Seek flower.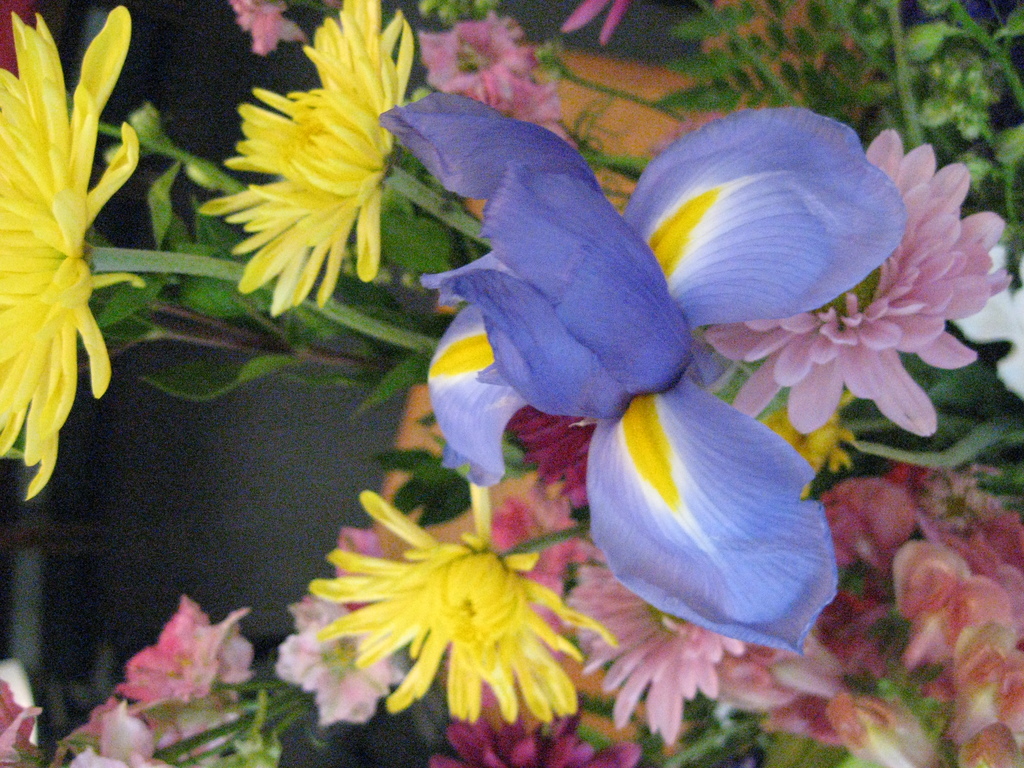
<region>282, 495, 611, 736</region>.
